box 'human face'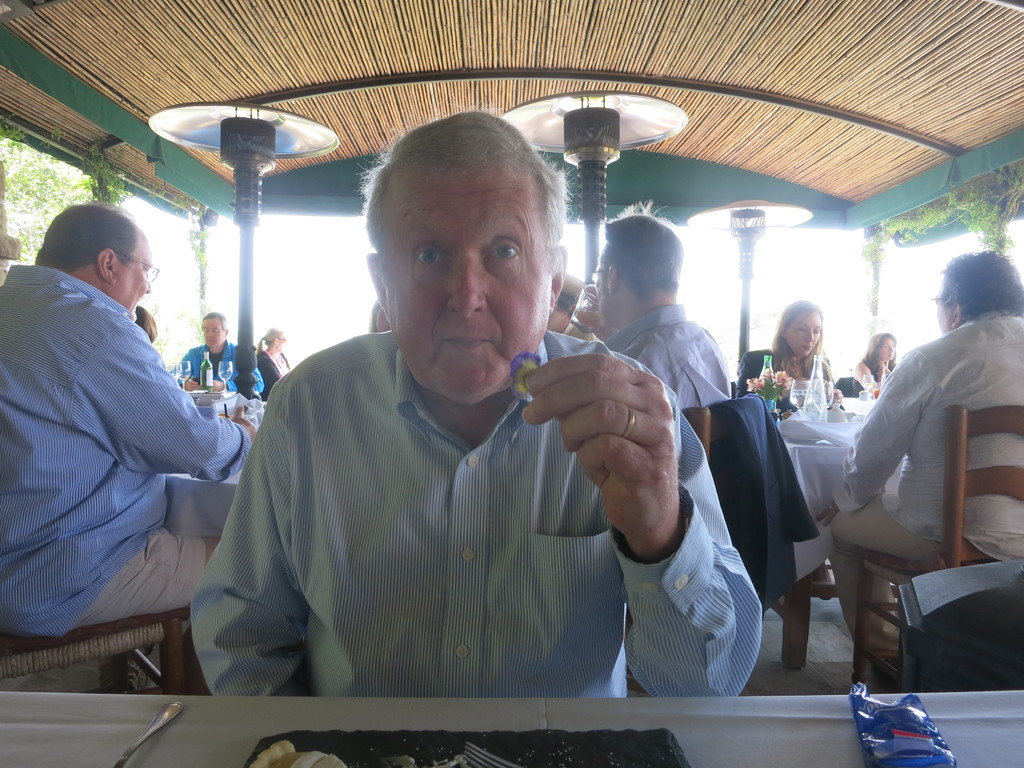
x1=593 y1=246 x2=606 y2=323
